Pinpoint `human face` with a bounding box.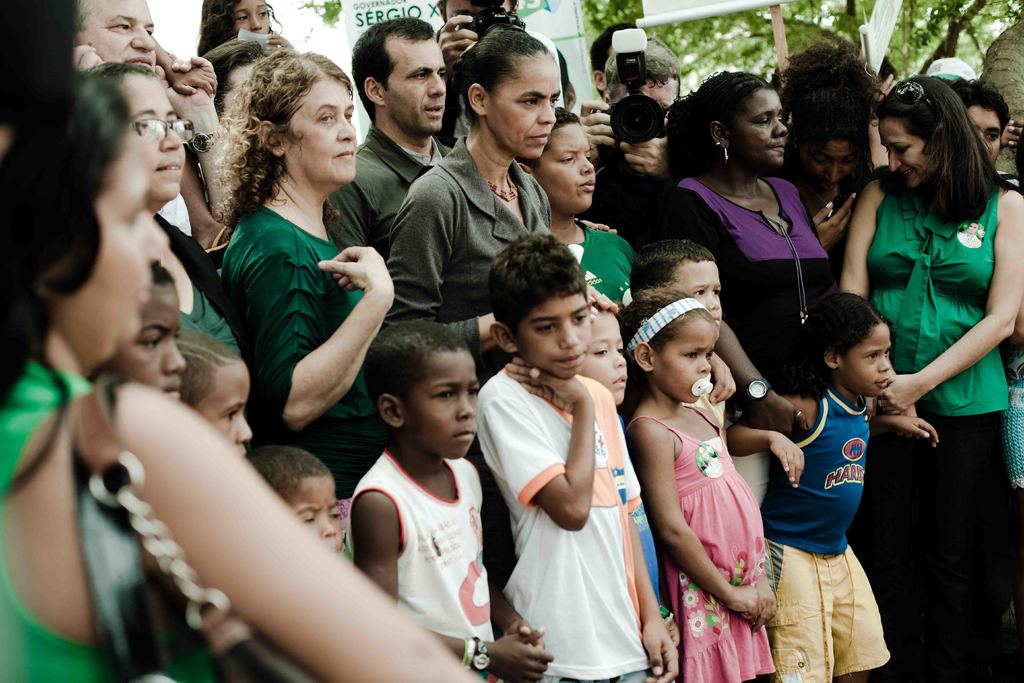
<region>409, 340, 479, 457</region>.
